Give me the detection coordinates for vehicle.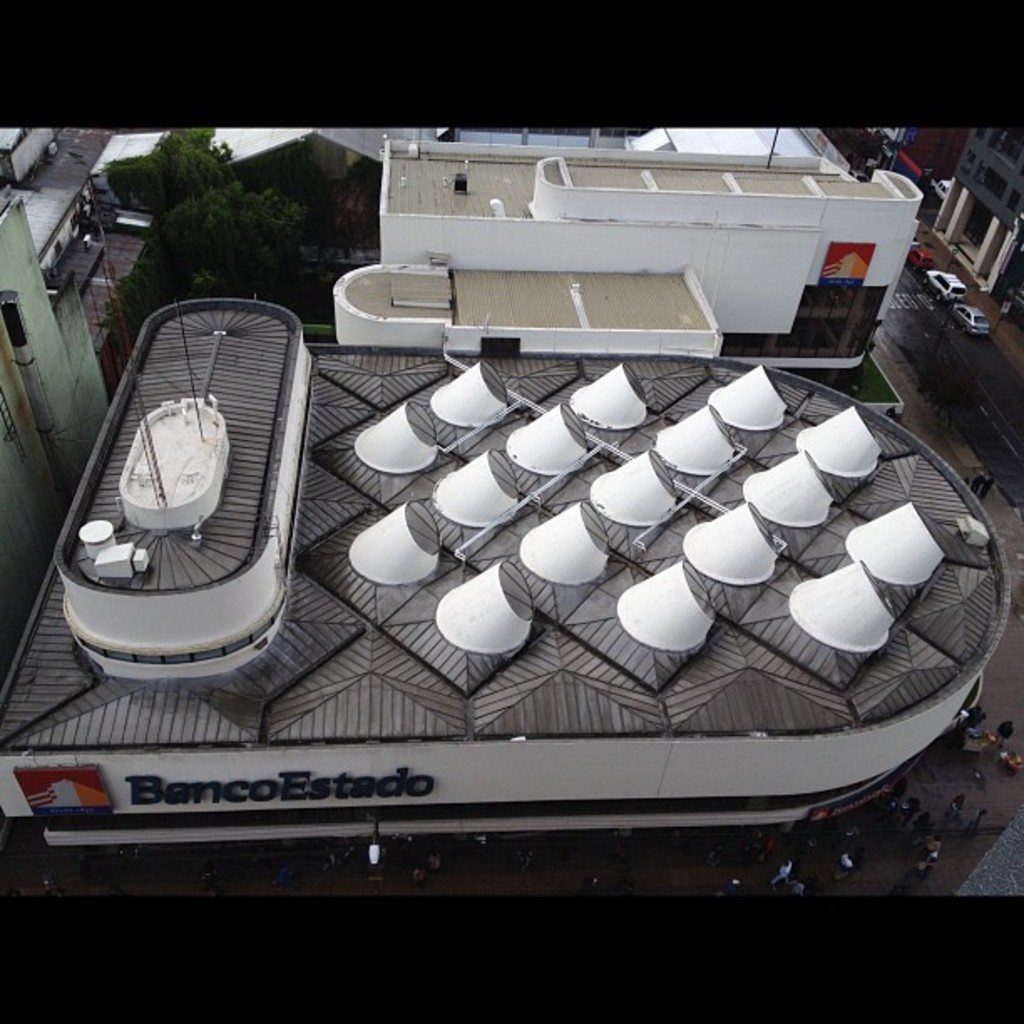
bbox=(910, 248, 939, 268).
